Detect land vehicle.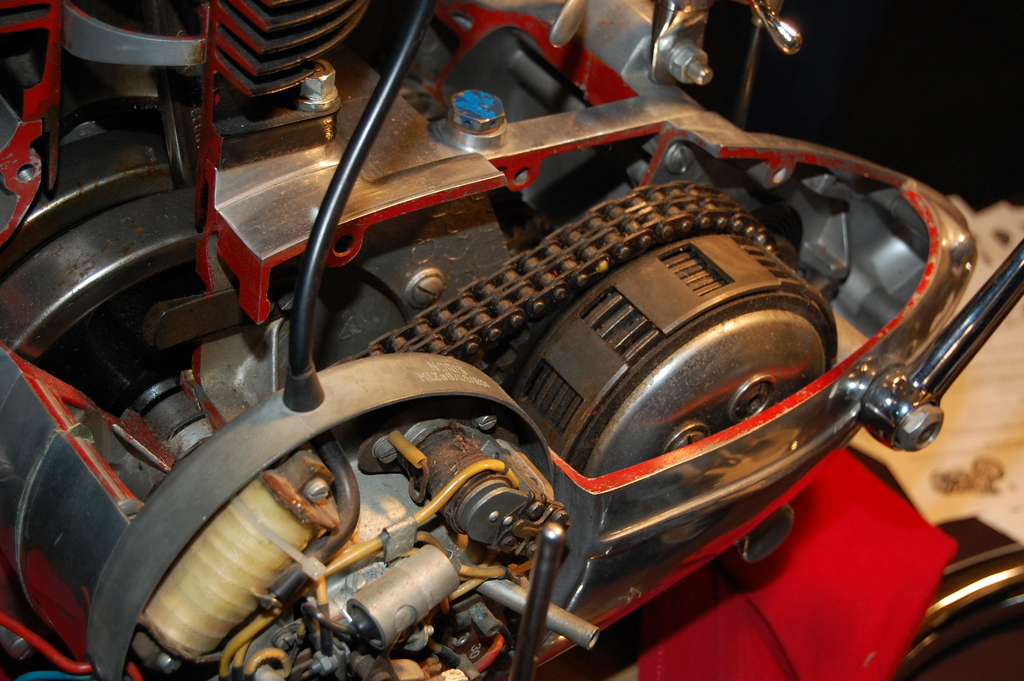
Detected at detection(20, 38, 1000, 680).
